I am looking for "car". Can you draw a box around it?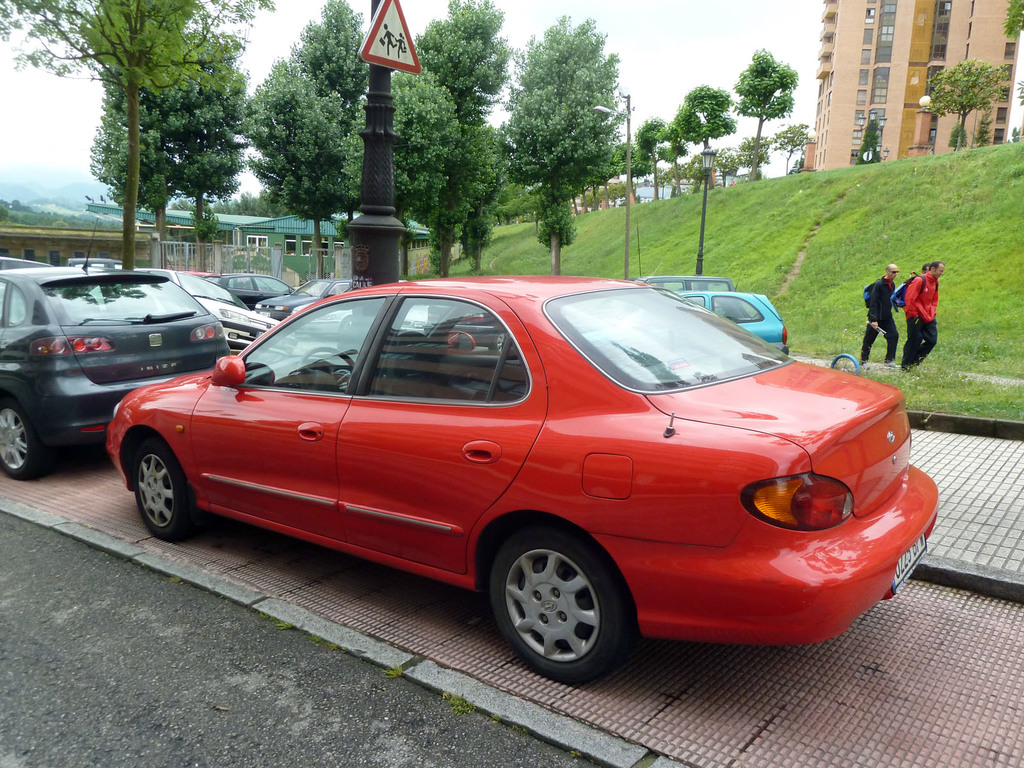
Sure, the bounding box is <bbox>202, 273, 296, 312</bbox>.
